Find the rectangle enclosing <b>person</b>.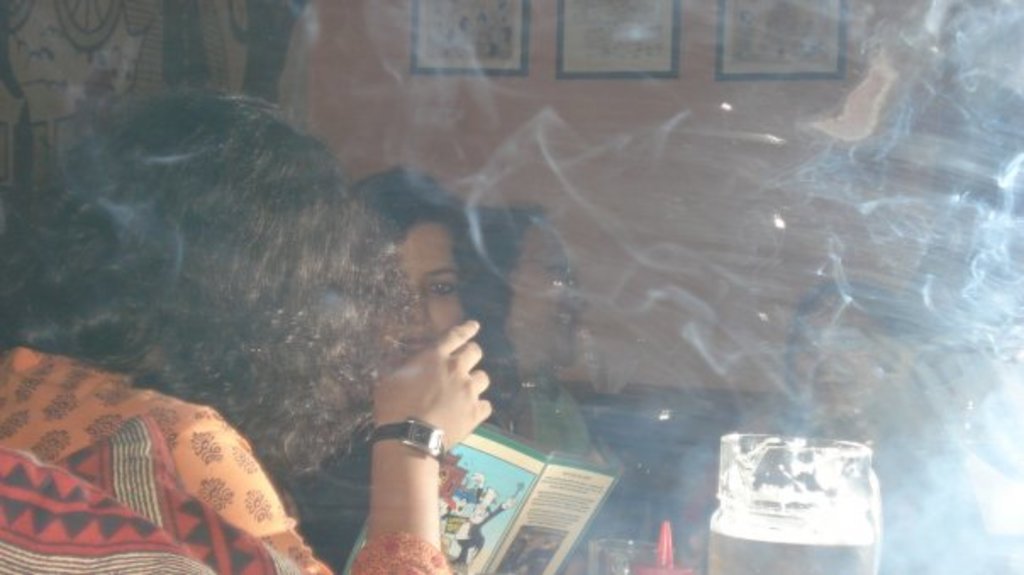
<region>465, 198, 636, 565</region>.
